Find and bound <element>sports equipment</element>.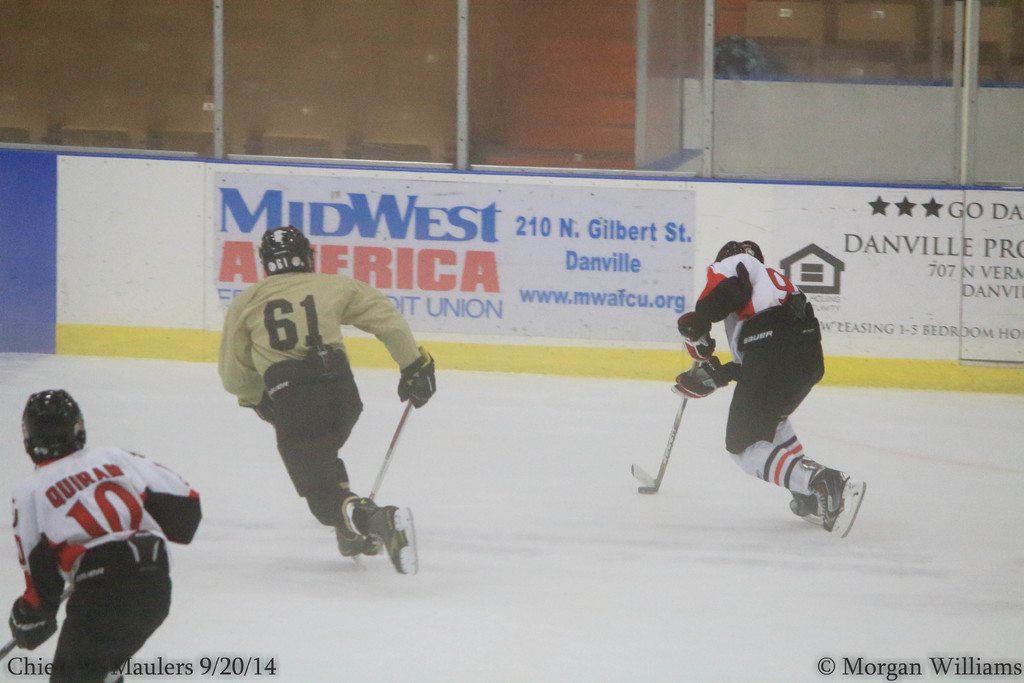
Bound: {"left": 368, "top": 394, "right": 412, "bottom": 503}.
